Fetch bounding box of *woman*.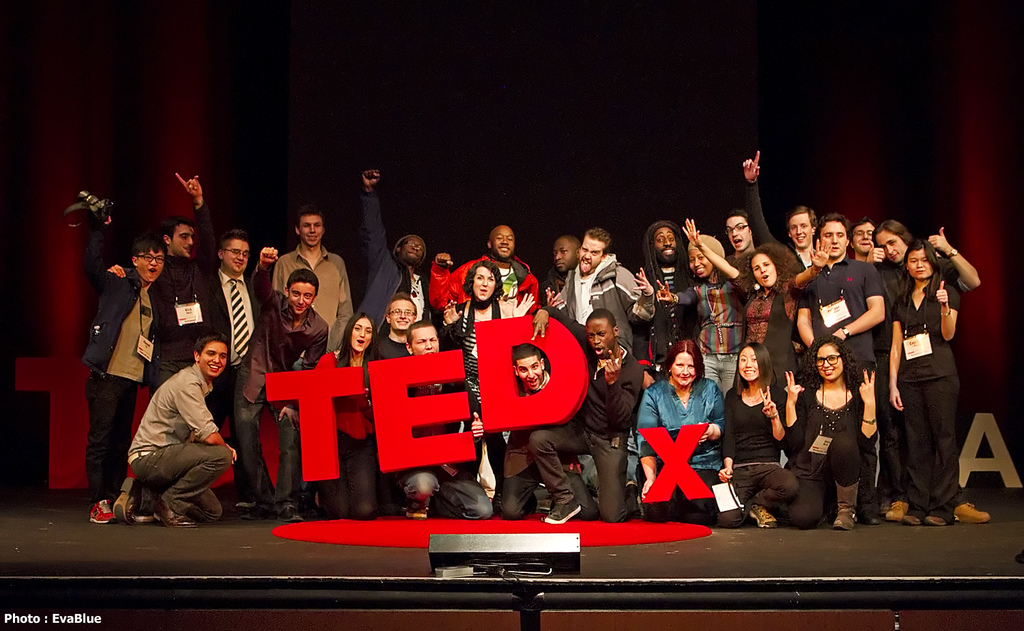
Bbox: detection(724, 343, 803, 521).
